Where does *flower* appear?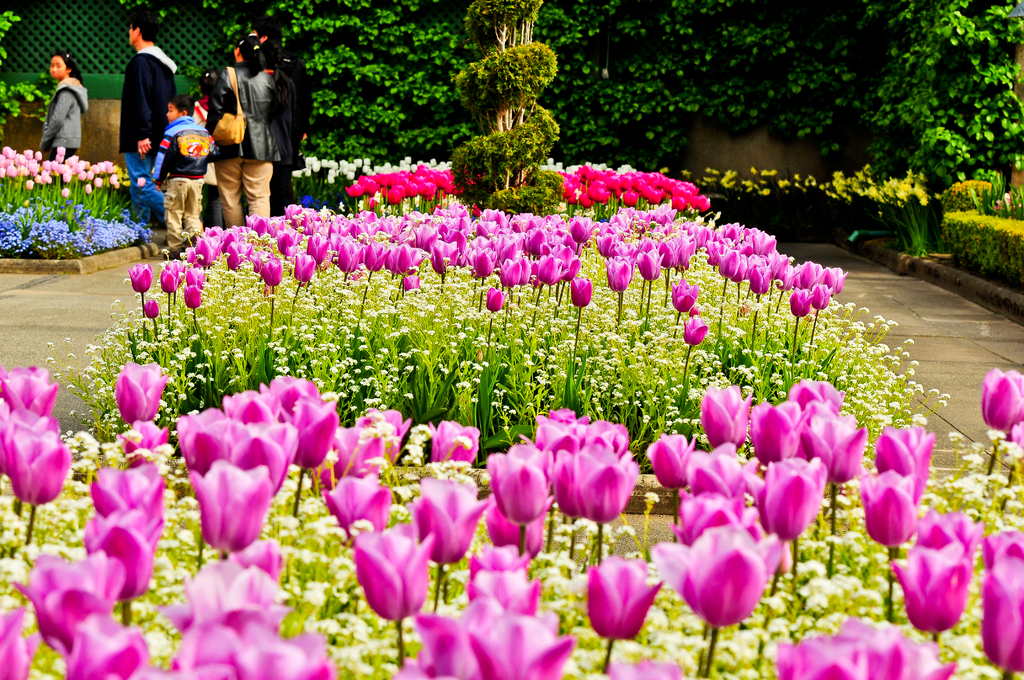
Appears at detection(61, 185, 76, 199).
